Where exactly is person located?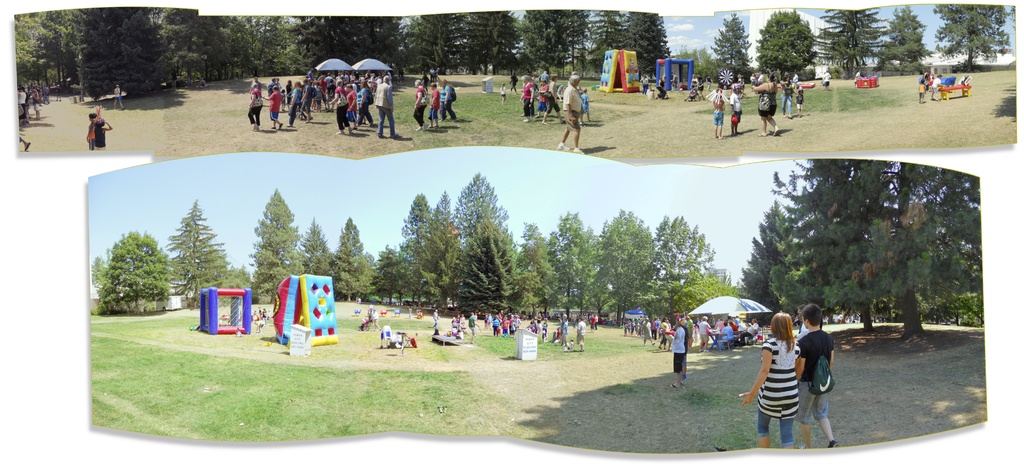
Its bounding box is [578, 319, 587, 349].
